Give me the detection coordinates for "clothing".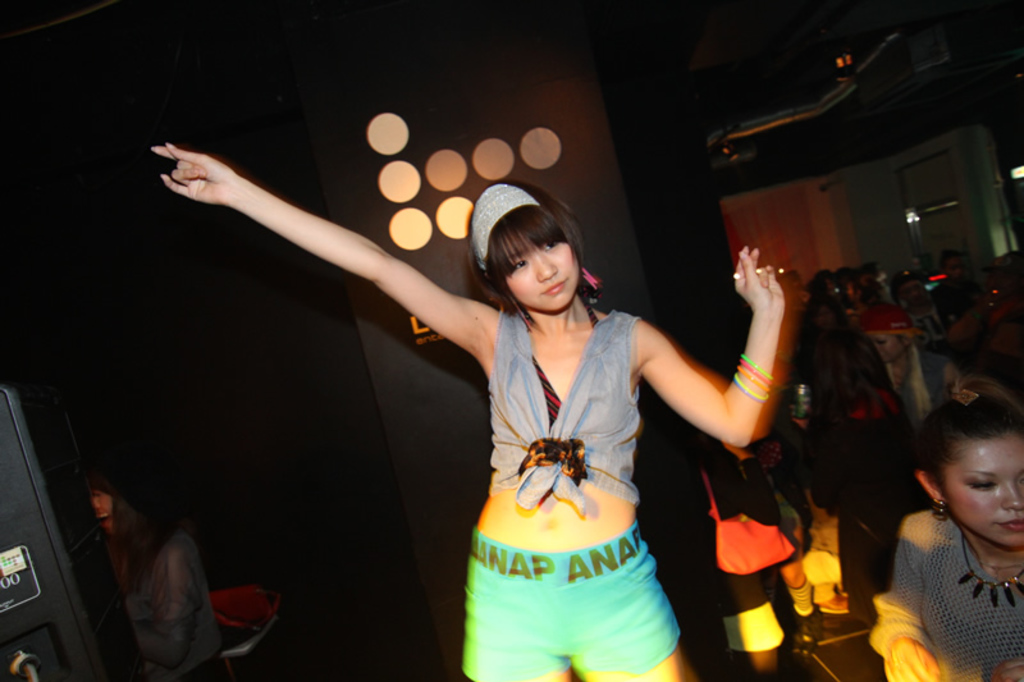
131, 532, 224, 681.
